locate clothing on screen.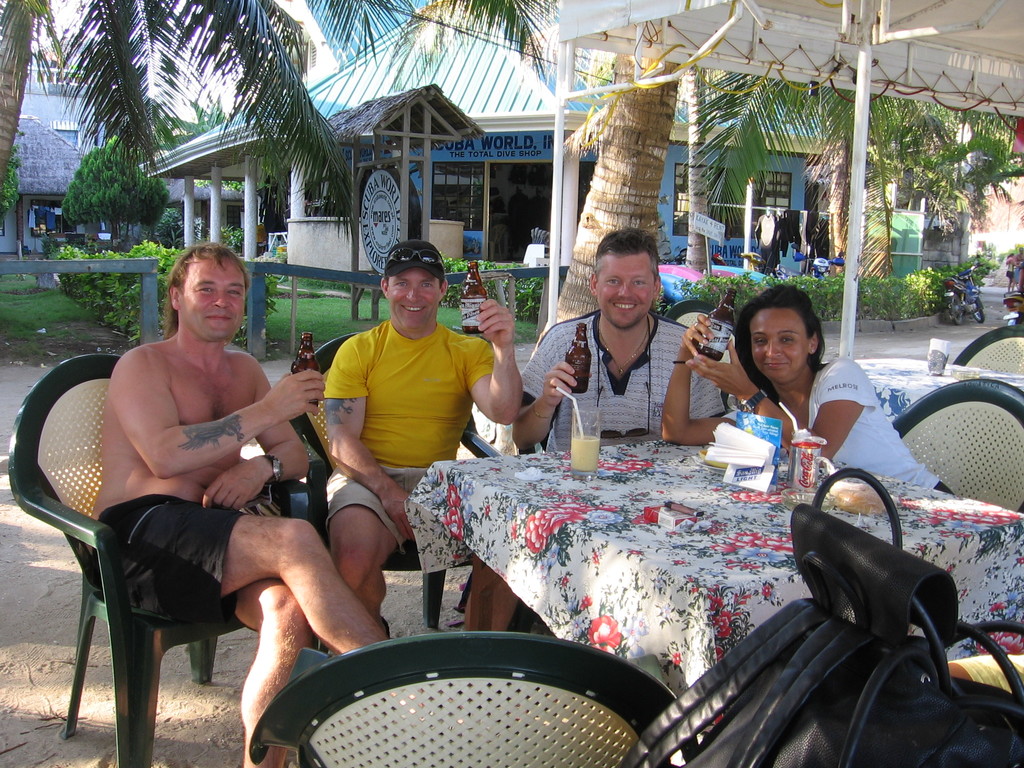
On screen at (x1=320, y1=308, x2=506, y2=548).
